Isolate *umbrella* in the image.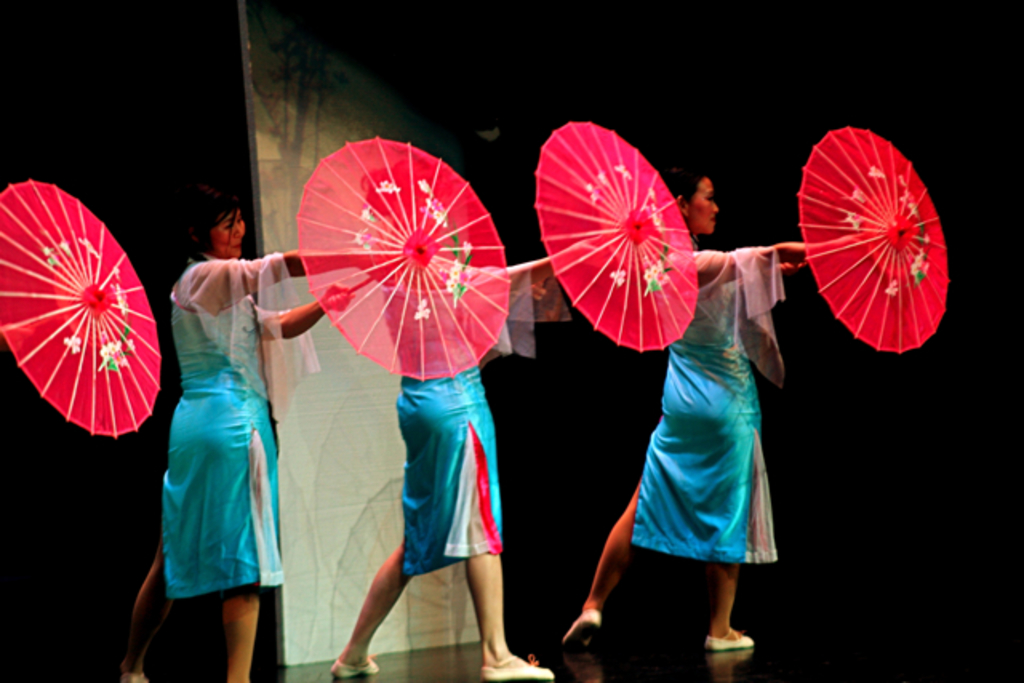
Isolated region: {"left": 534, "top": 120, "right": 696, "bottom": 355}.
